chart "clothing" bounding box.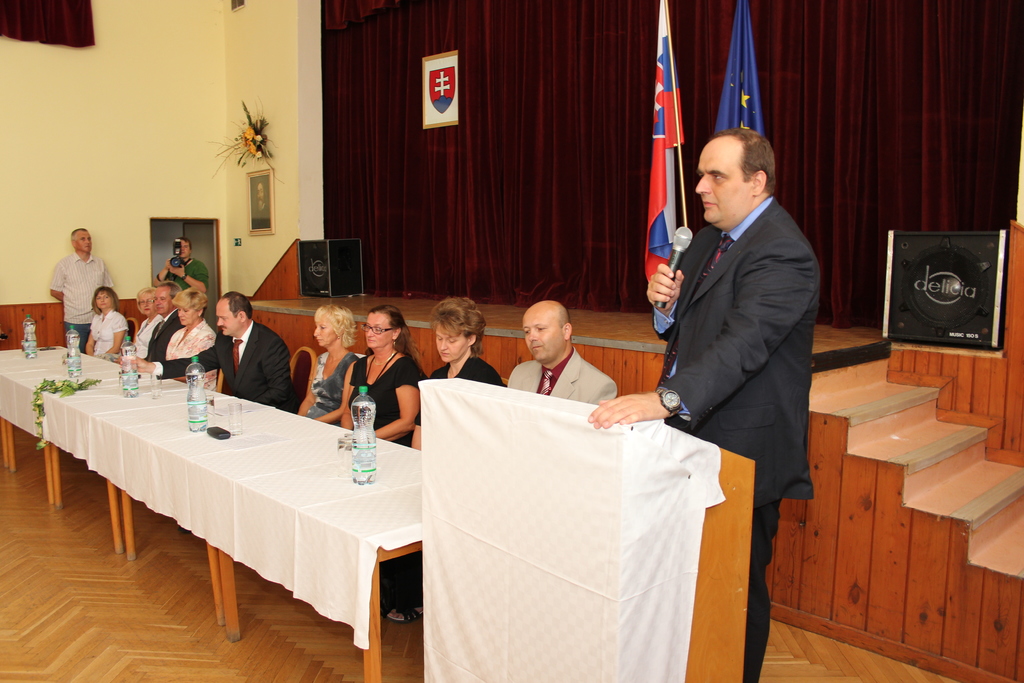
Charted: 507/348/618/404.
